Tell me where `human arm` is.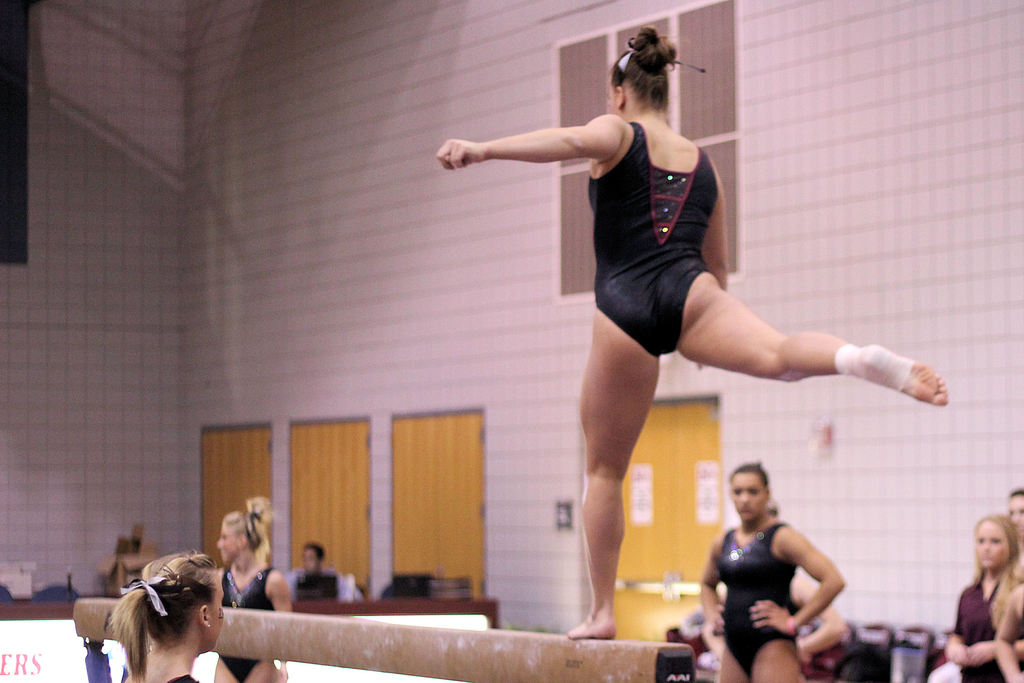
`human arm` is at 436 101 657 201.
